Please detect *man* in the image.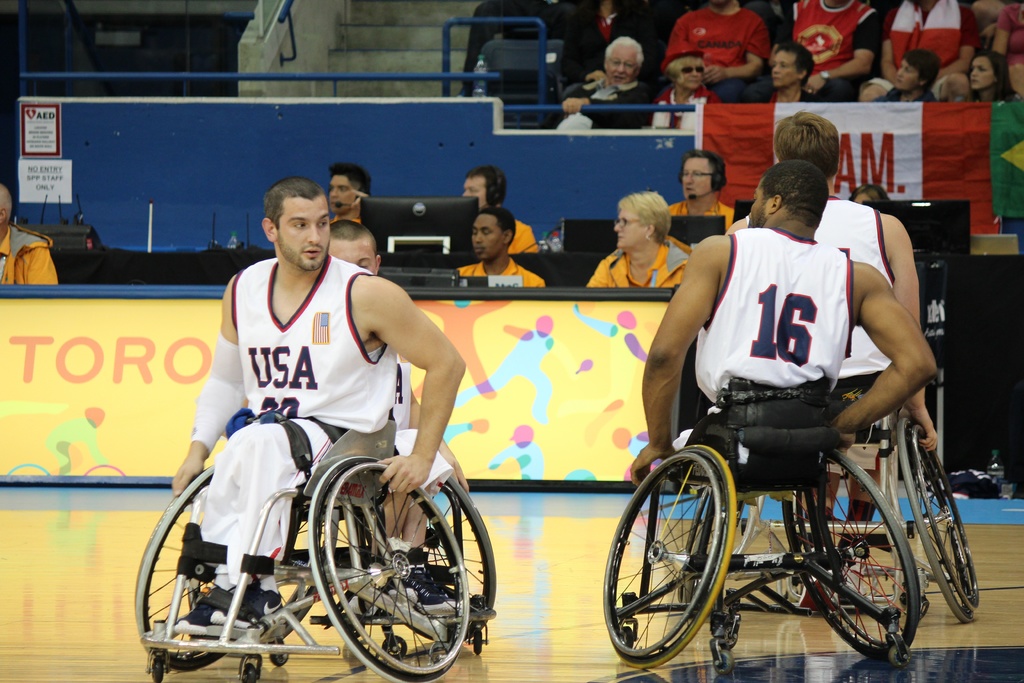
x1=449 y1=208 x2=556 y2=288.
